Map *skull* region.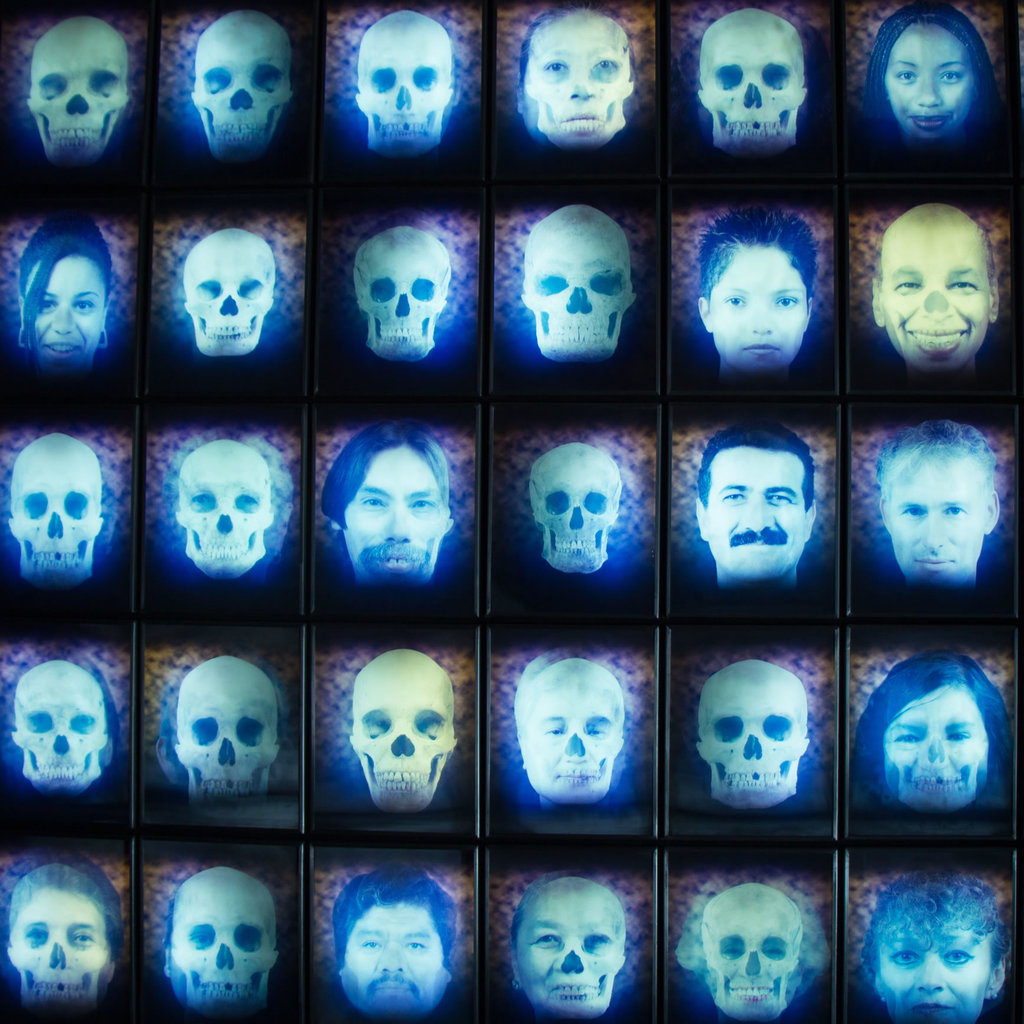
Mapped to 8, 662, 116, 784.
